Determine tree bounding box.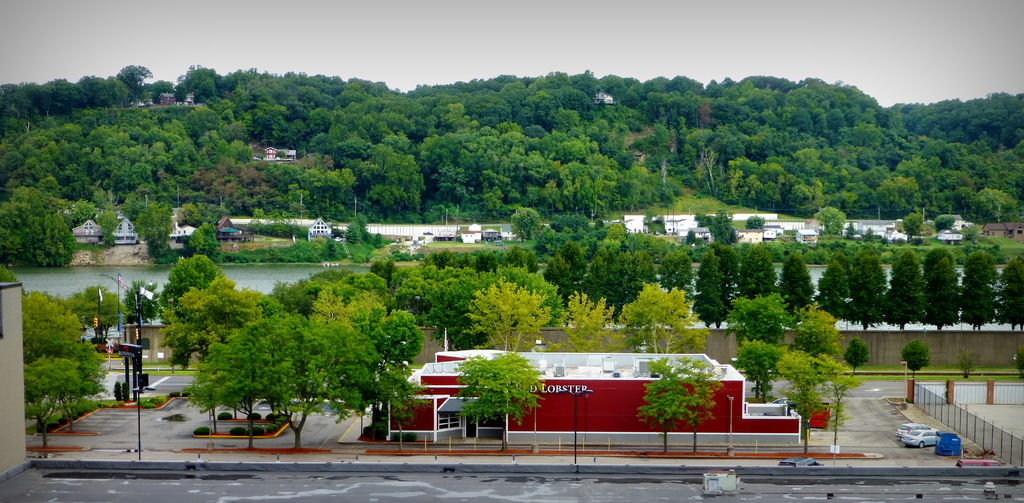
Determined: 813:204:849:239.
